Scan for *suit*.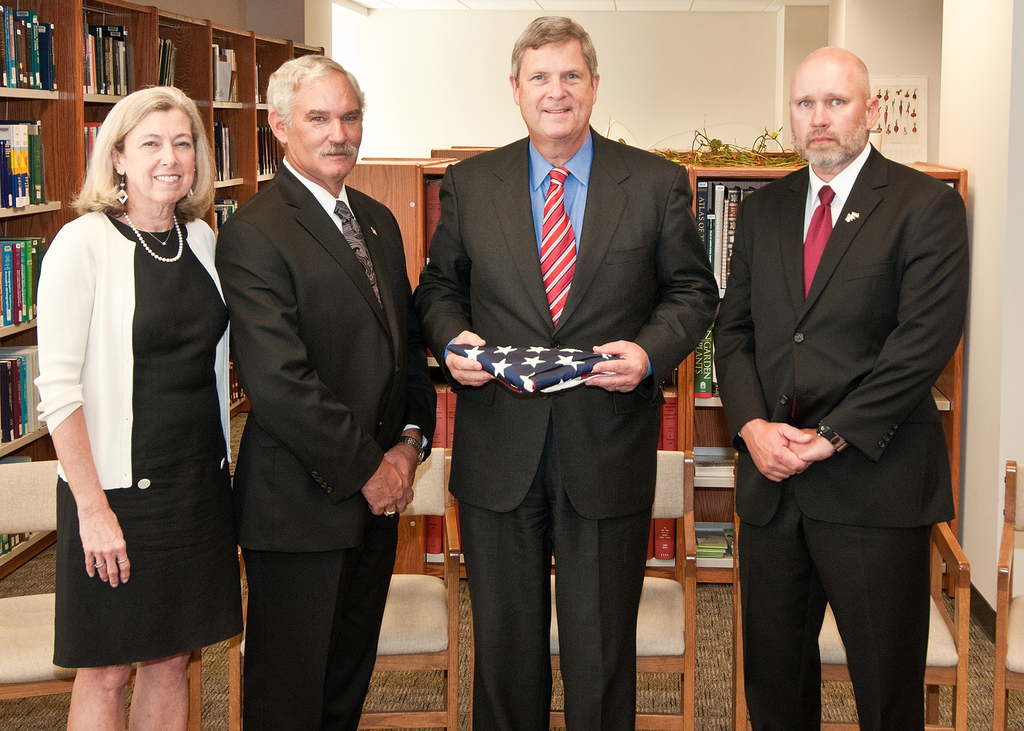
Scan result: bbox=(215, 151, 438, 730).
